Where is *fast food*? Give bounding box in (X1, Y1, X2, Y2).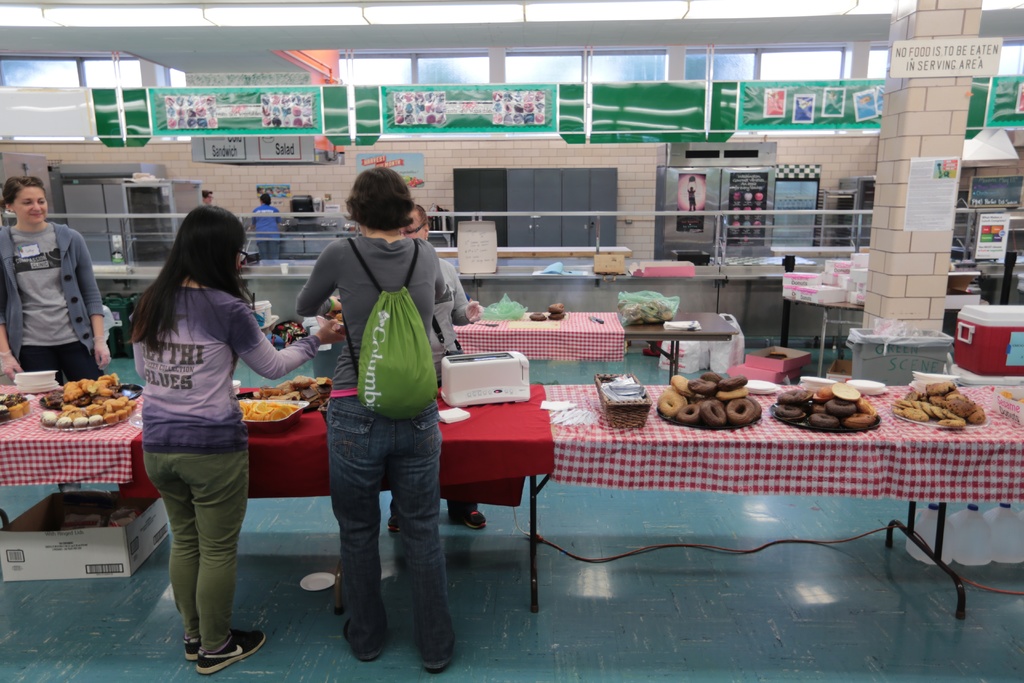
(724, 395, 753, 420).
